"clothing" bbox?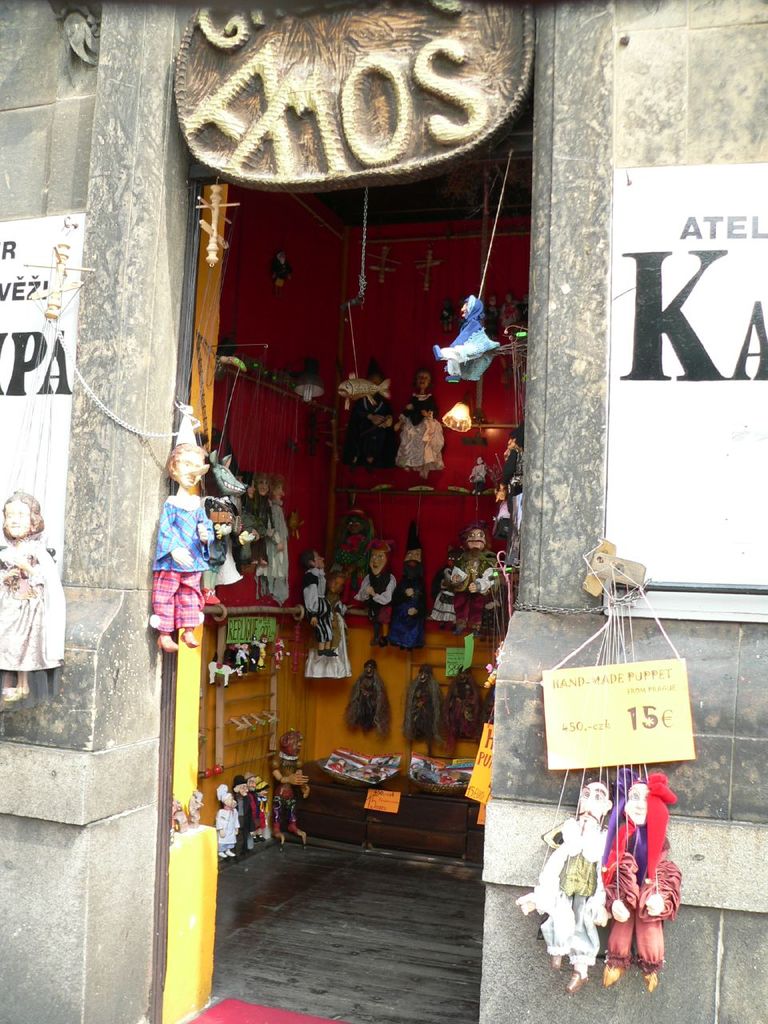
detection(293, 568, 333, 653)
